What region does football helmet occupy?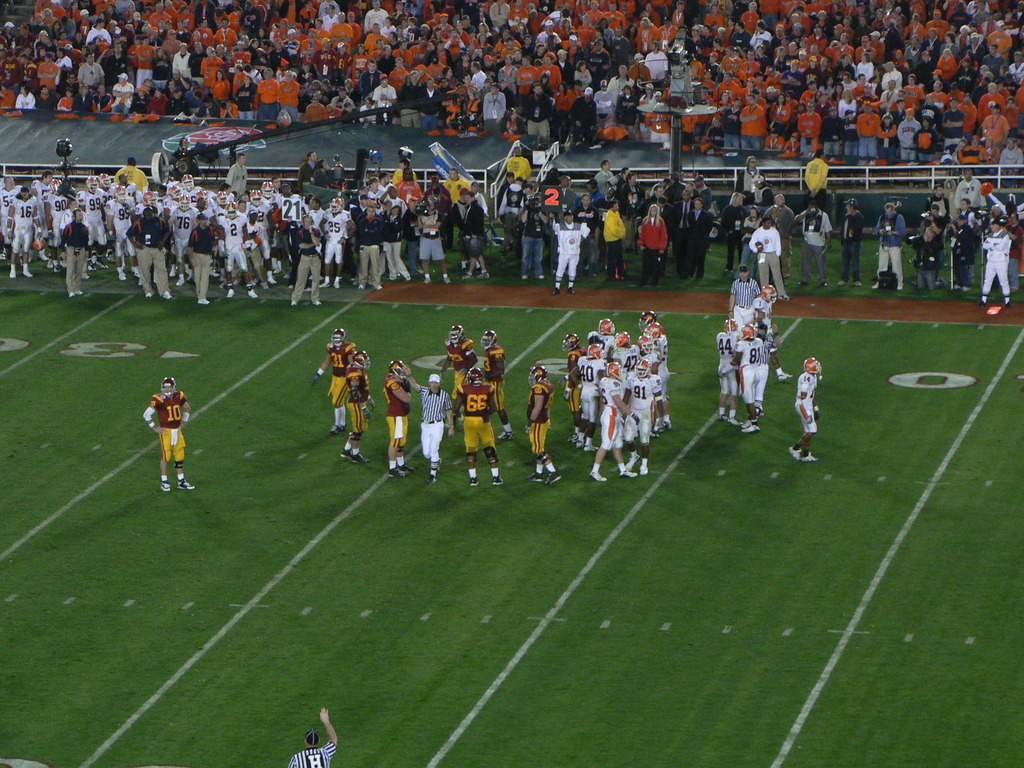
[left=479, top=329, right=500, bottom=350].
